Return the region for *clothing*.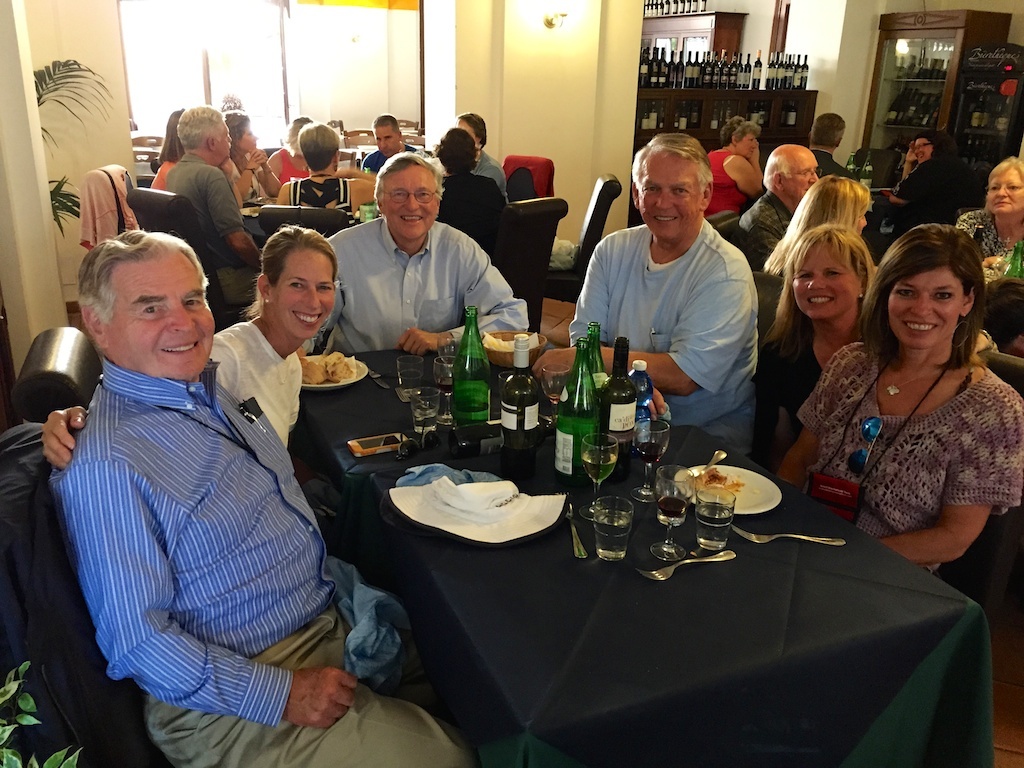
802,340,1023,583.
